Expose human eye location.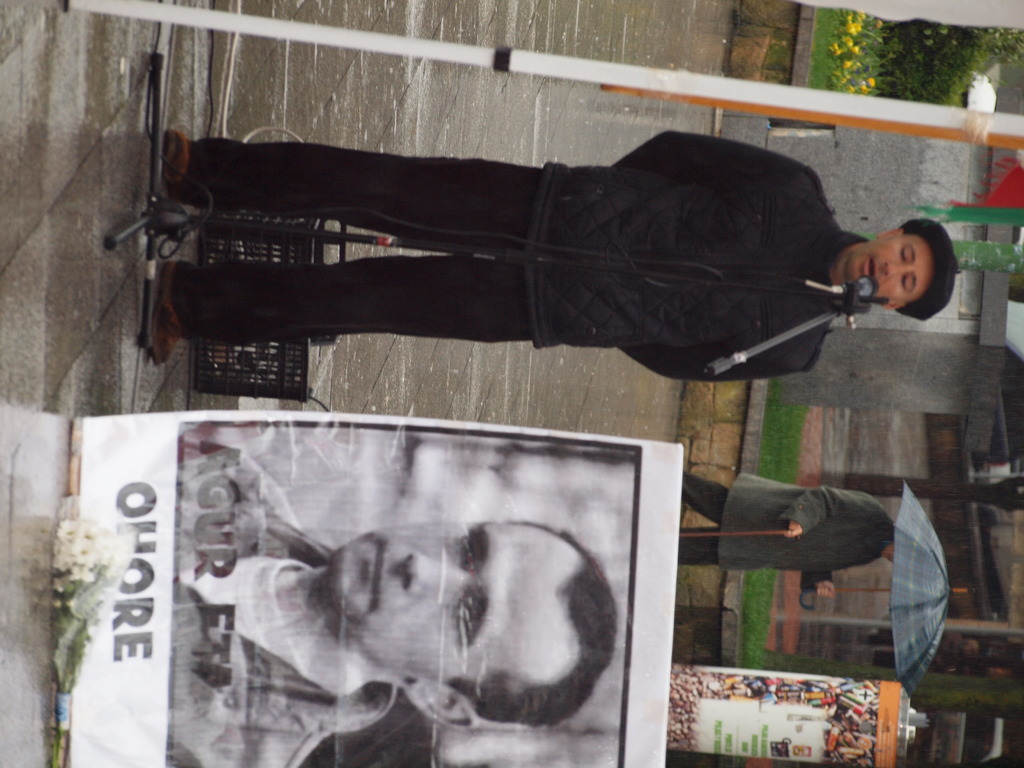
Exposed at (456,537,473,570).
